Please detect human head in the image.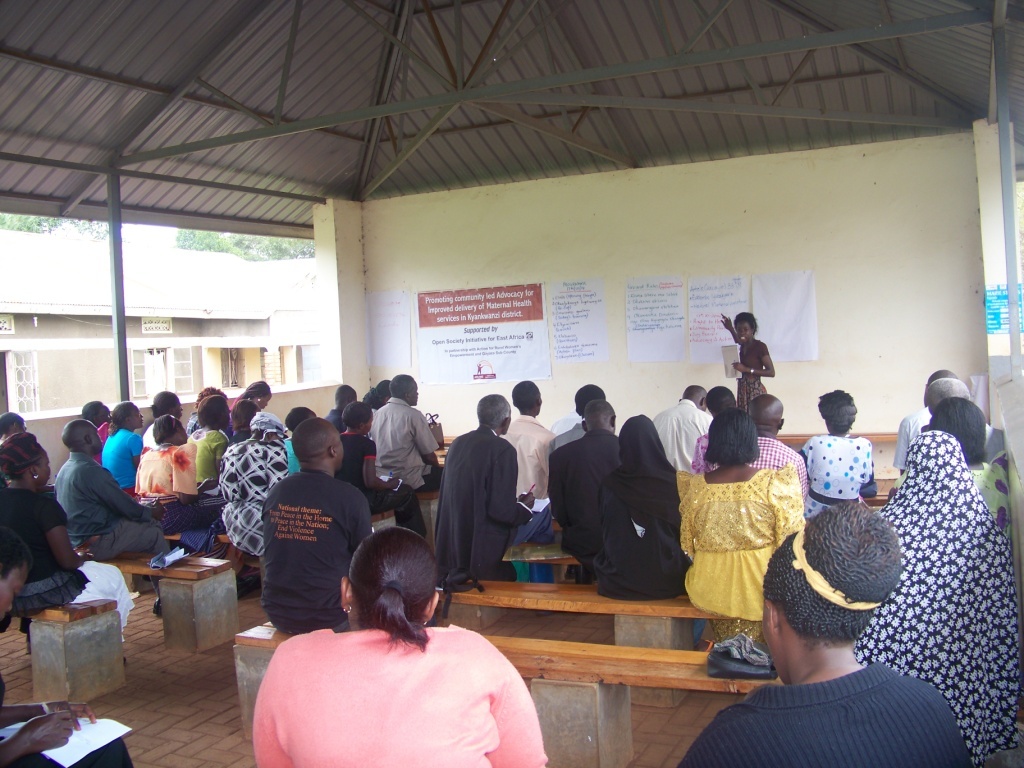
[921,368,959,388].
